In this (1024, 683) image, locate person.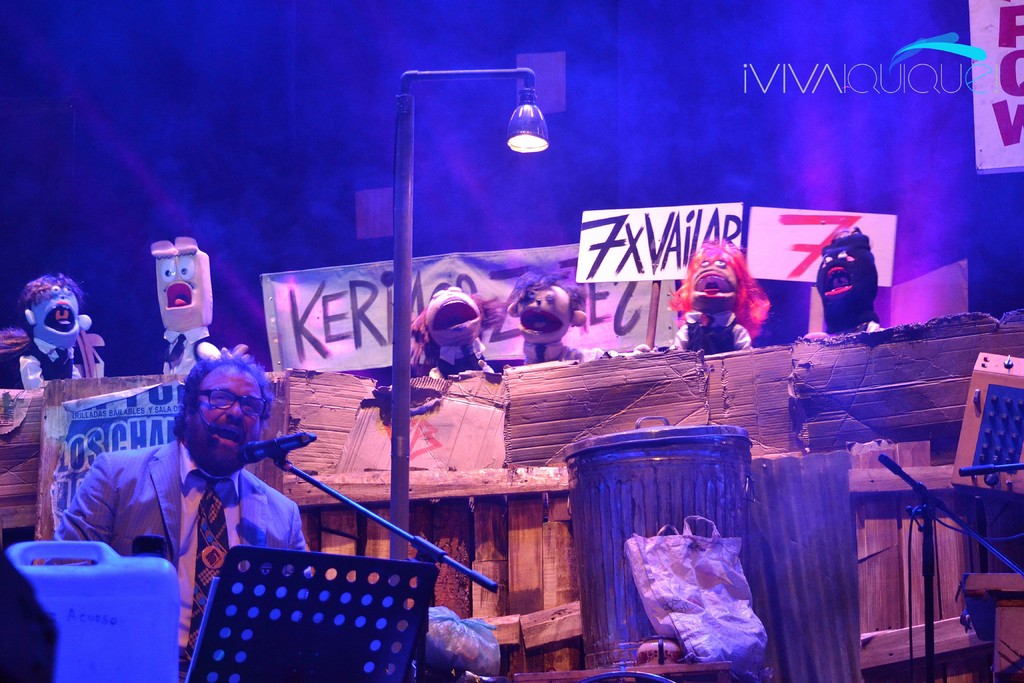
Bounding box: pyautogui.locateOnScreen(147, 226, 246, 364).
